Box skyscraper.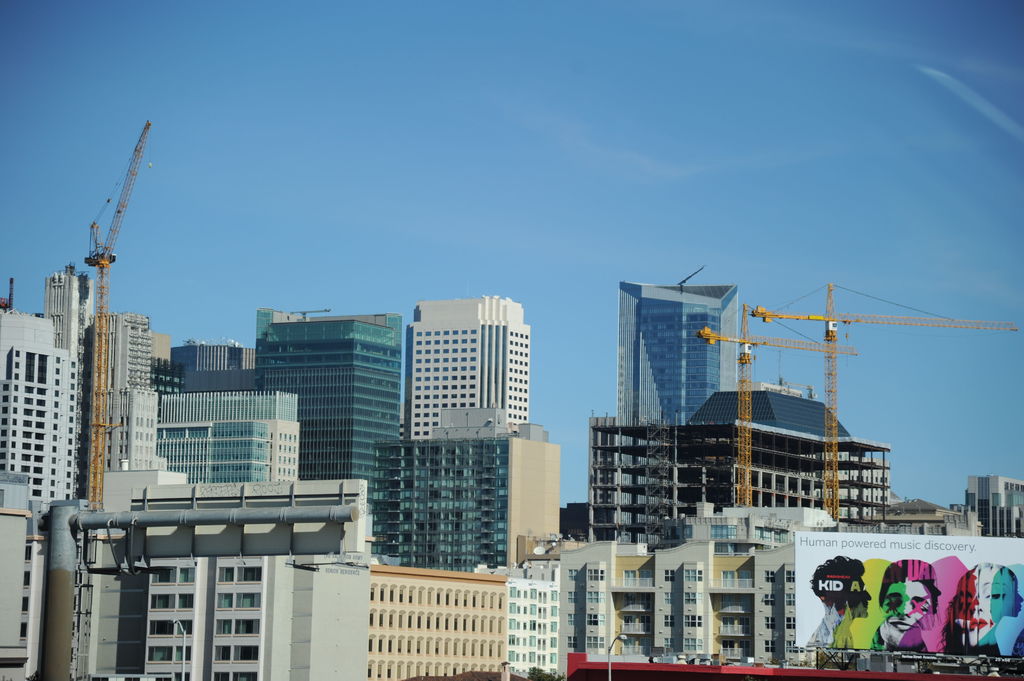
591, 384, 902, 536.
